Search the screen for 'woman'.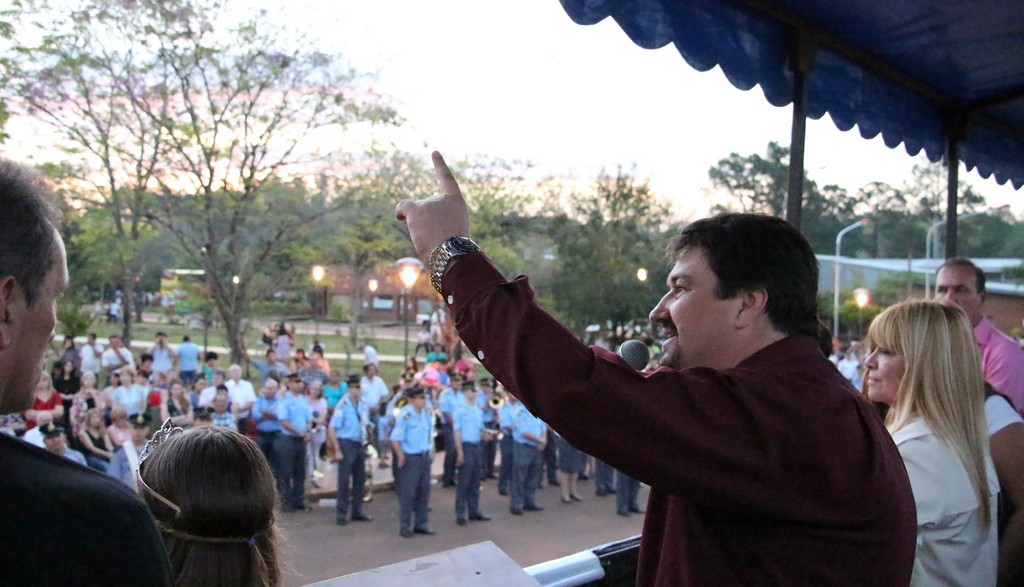
Found at crop(321, 366, 347, 420).
